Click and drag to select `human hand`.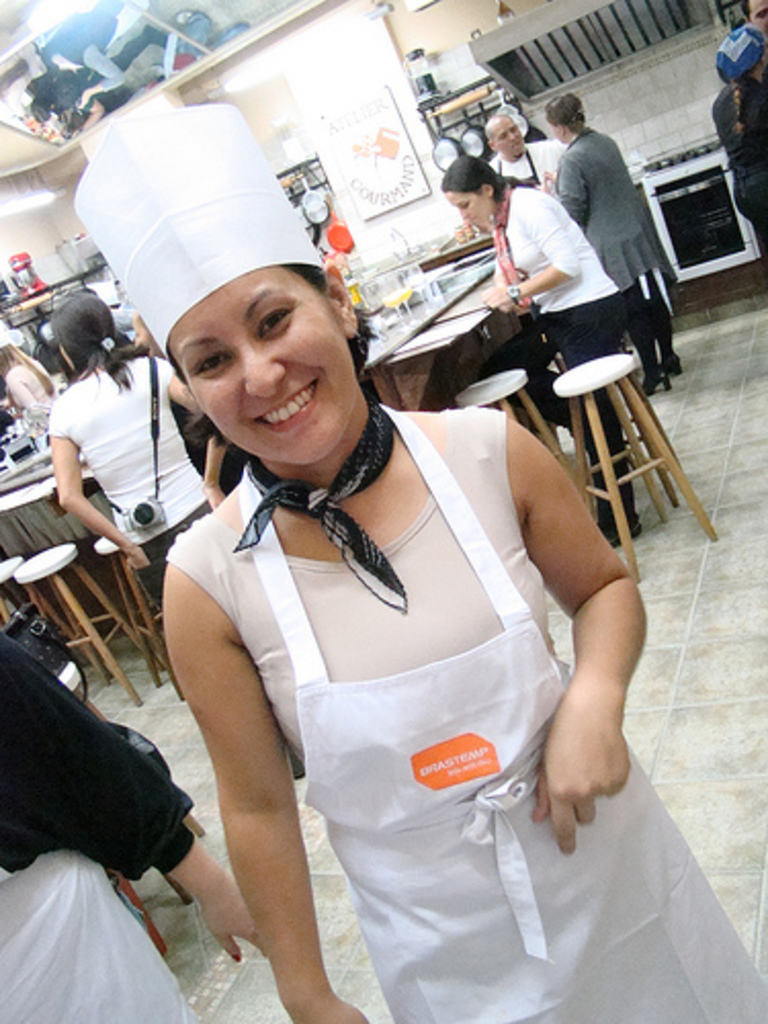
Selection: (289,993,373,1022).
